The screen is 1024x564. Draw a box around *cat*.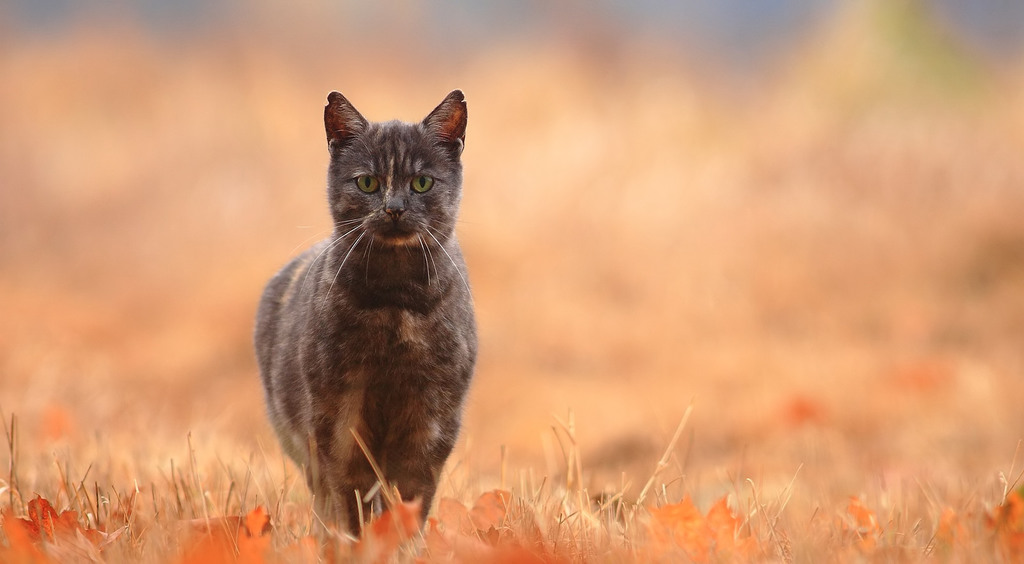
<box>246,90,481,536</box>.
